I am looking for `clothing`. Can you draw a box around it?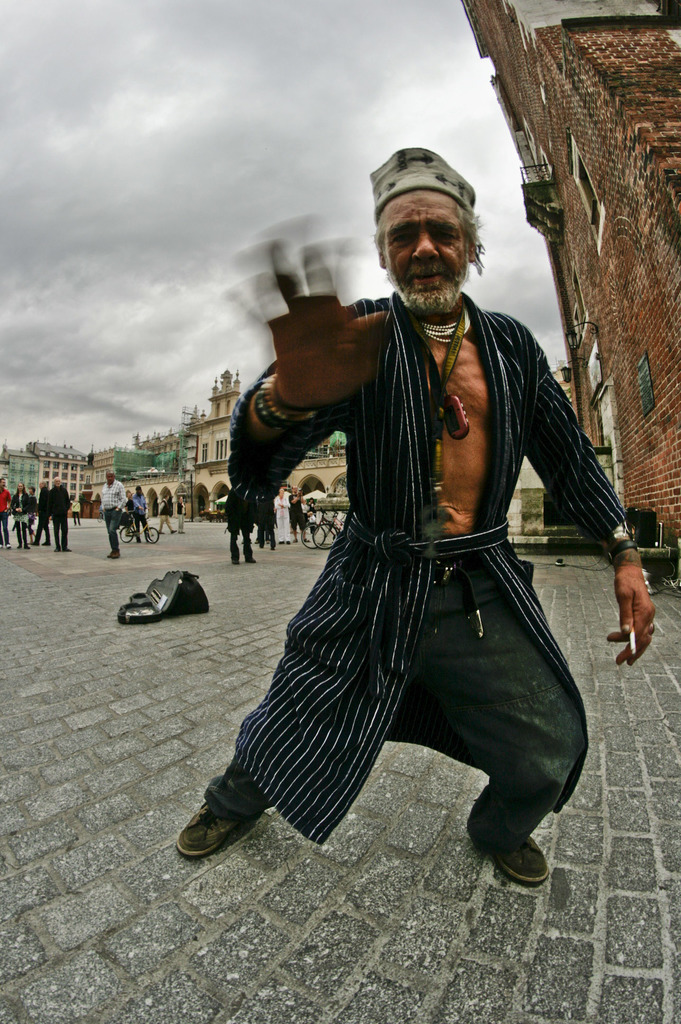
Sure, the bounding box is {"left": 6, "top": 484, "right": 76, "bottom": 554}.
